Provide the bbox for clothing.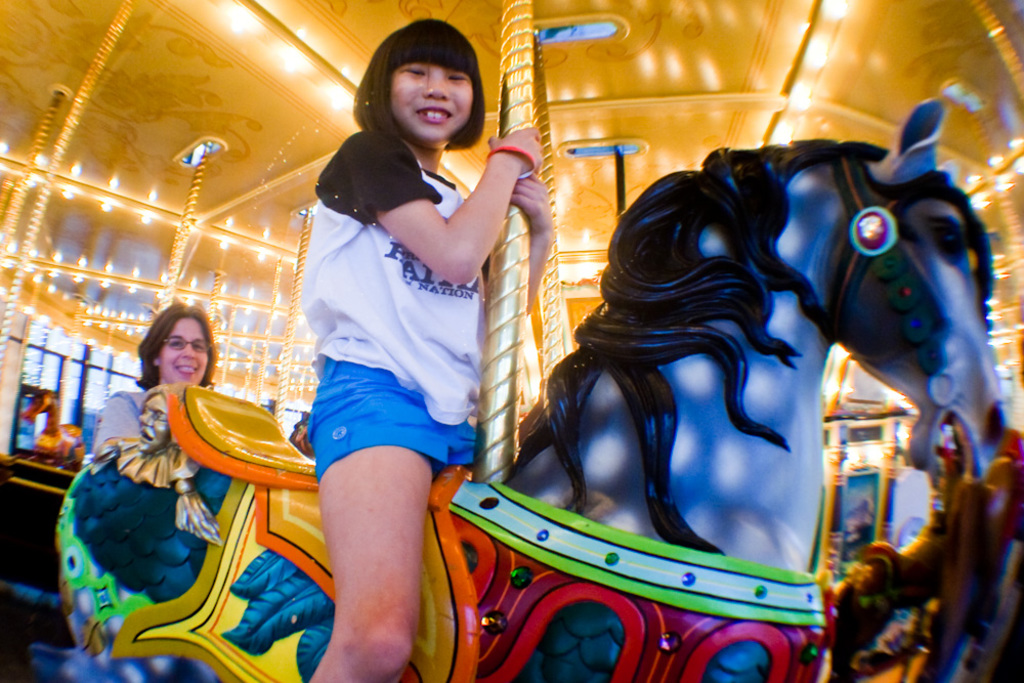
x1=301 y1=127 x2=487 y2=483.
